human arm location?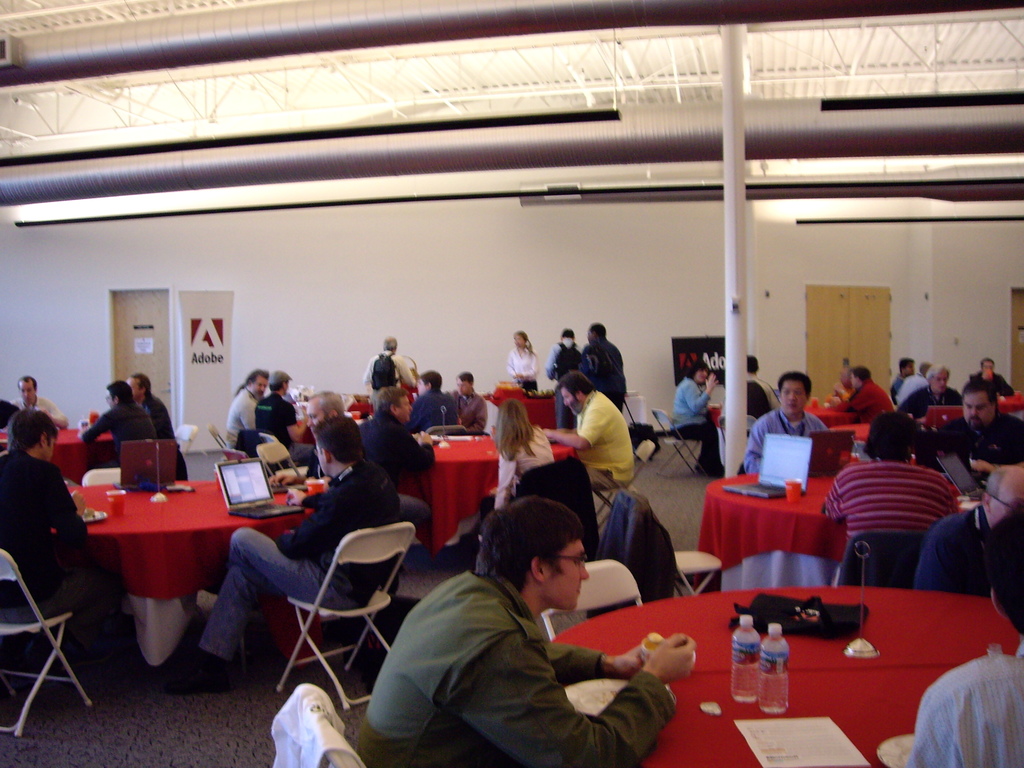
box(541, 335, 564, 381)
